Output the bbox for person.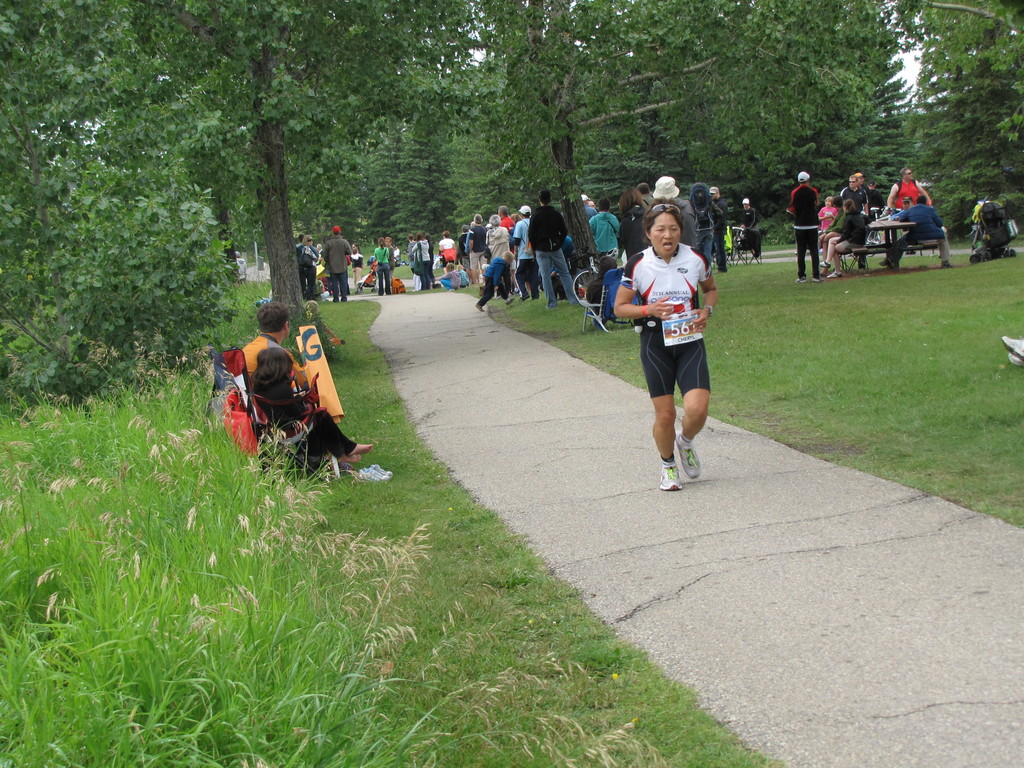
select_region(246, 346, 370, 464).
